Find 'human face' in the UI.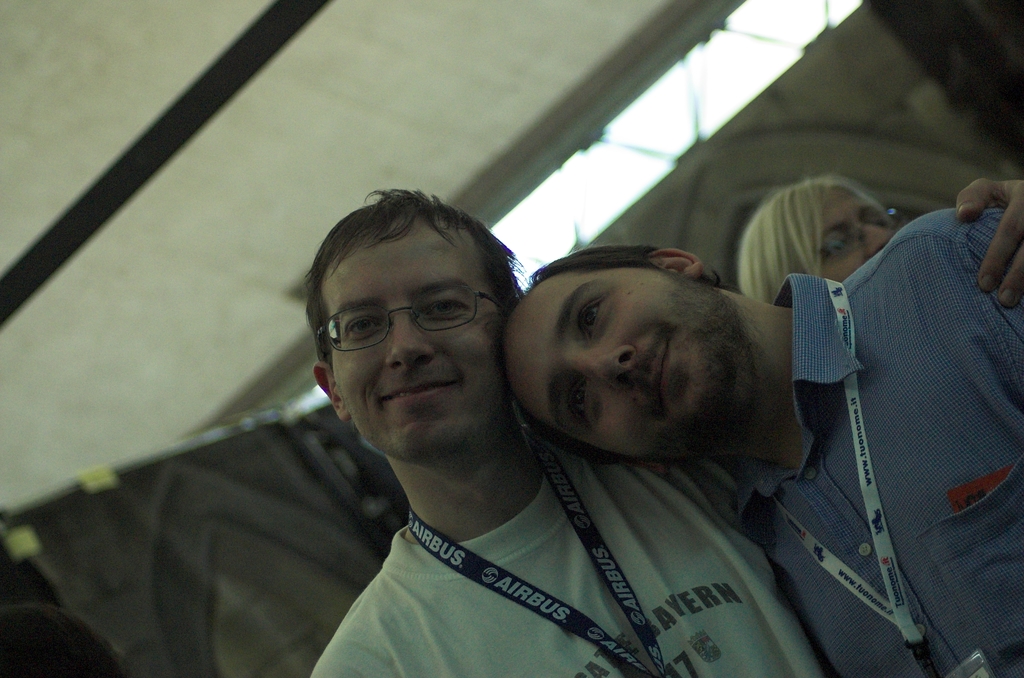
UI element at [x1=321, y1=213, x2=502, y2=460].
